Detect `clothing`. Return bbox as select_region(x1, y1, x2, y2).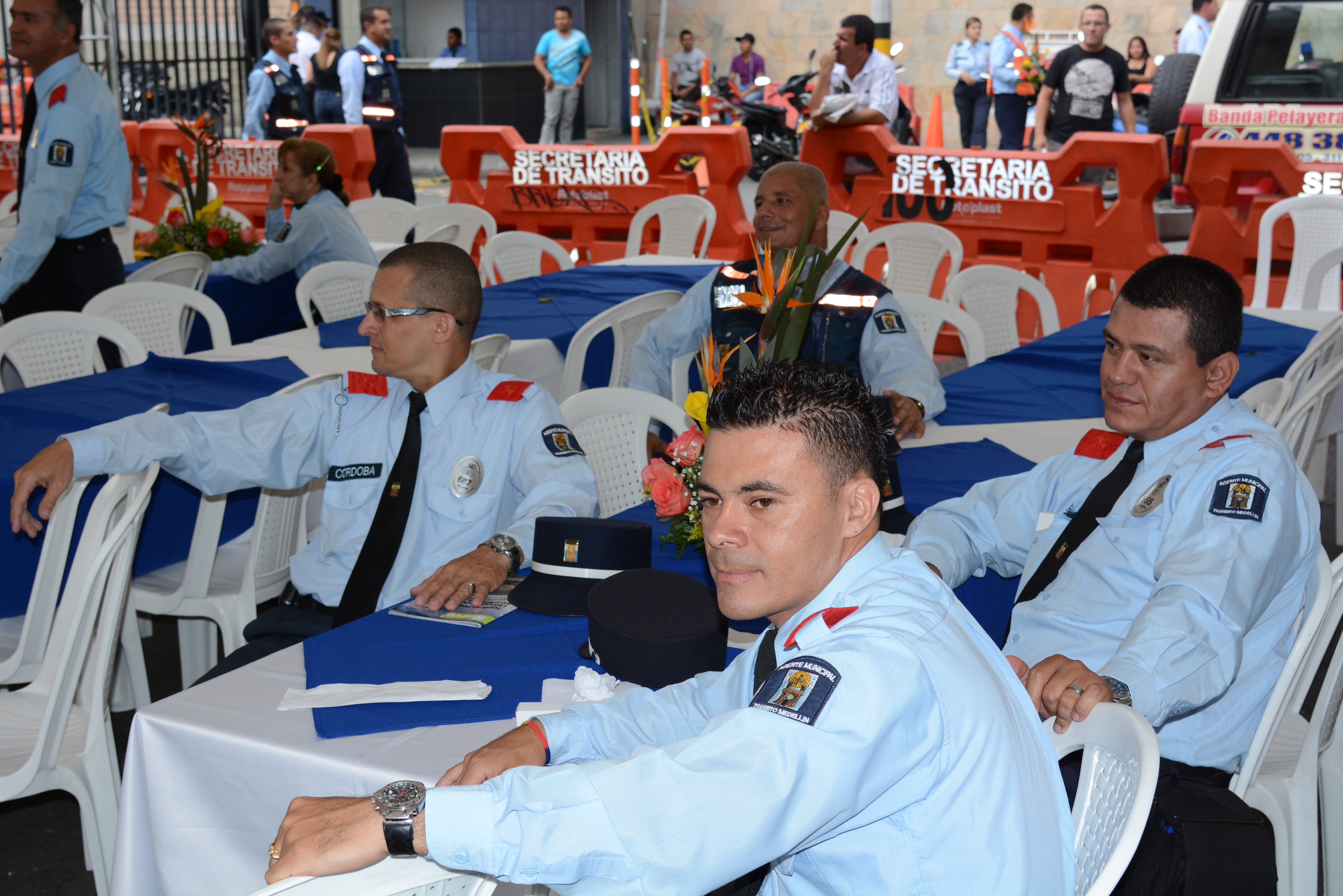
select_region(283, 13, 296, 46).
